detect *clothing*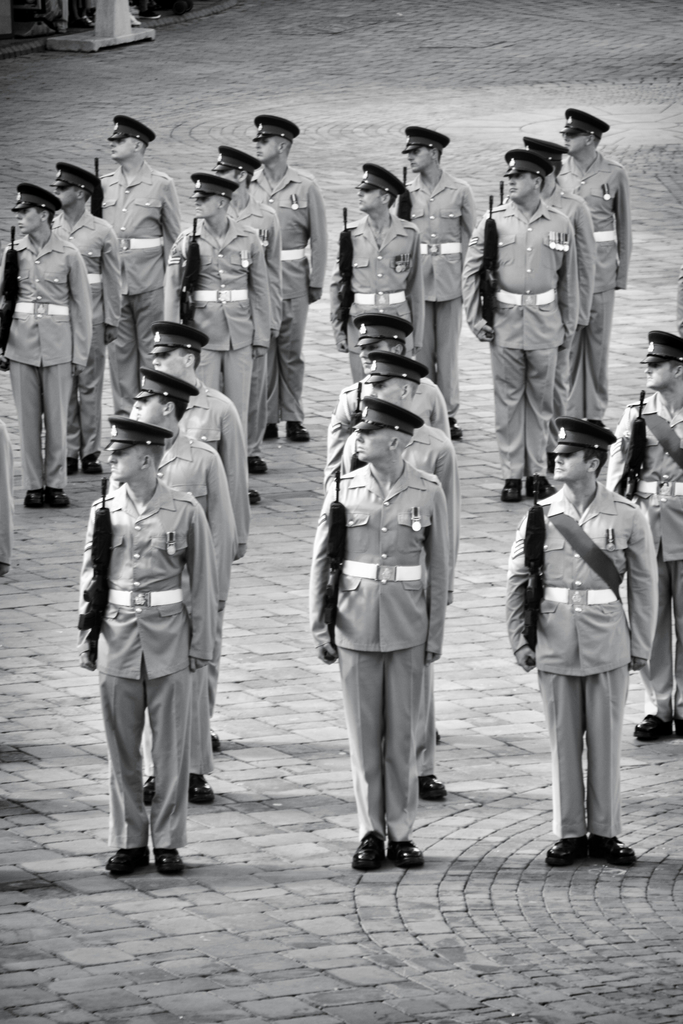
x1=95, y1=161, x2=179, y2=402
